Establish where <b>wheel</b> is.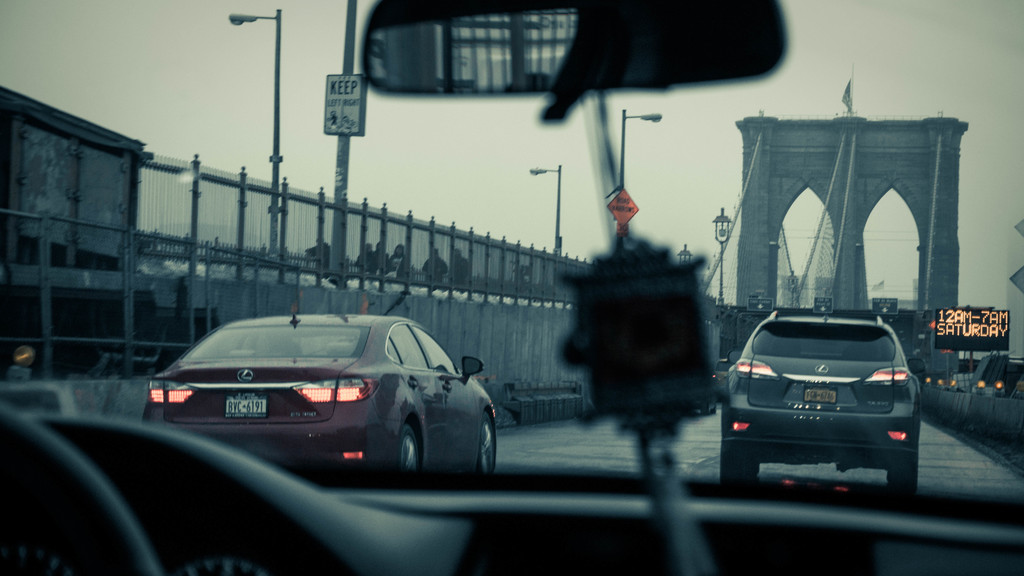
Established at bbox(0, 404, 157, 575).
